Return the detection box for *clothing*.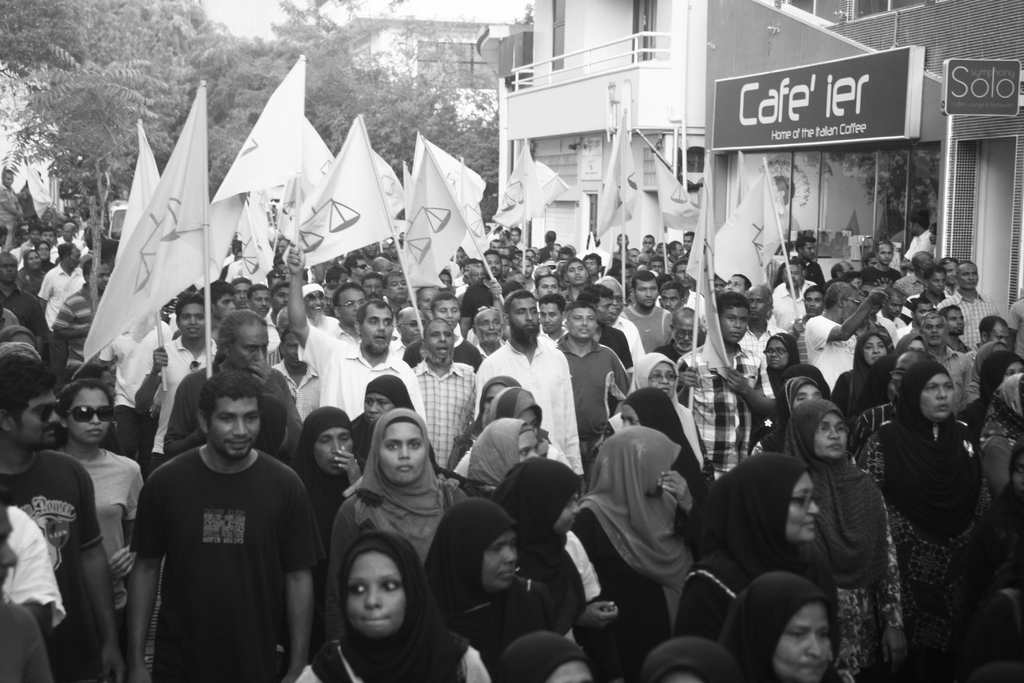
select_region(888, 359, 982, 541).
